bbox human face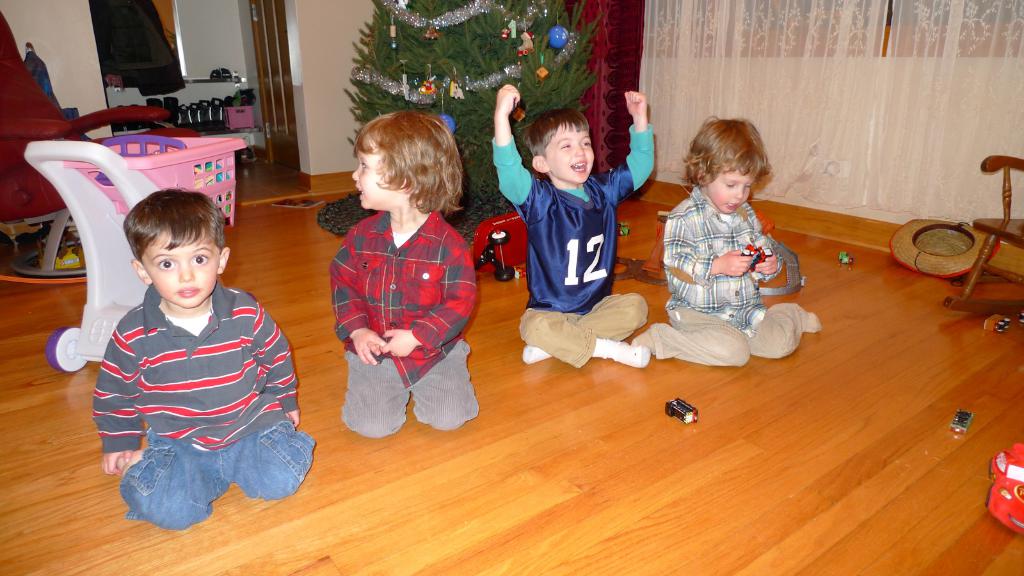
Rect(548, 123, 596, 186)
